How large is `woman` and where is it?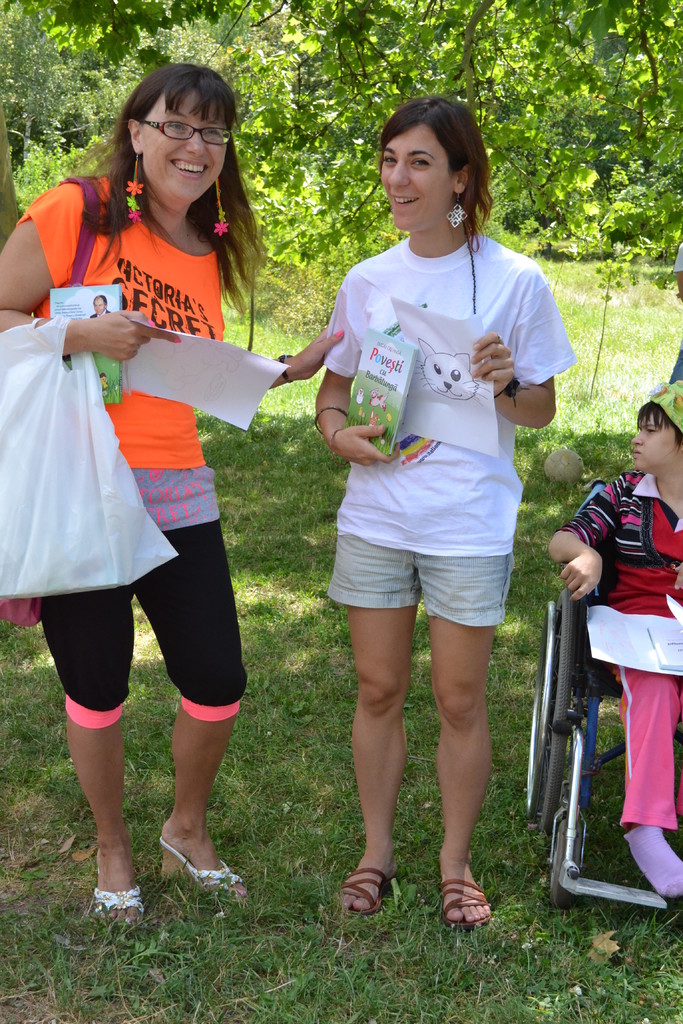
Bounding box: <region>314, 91, 579, 930</region>.
